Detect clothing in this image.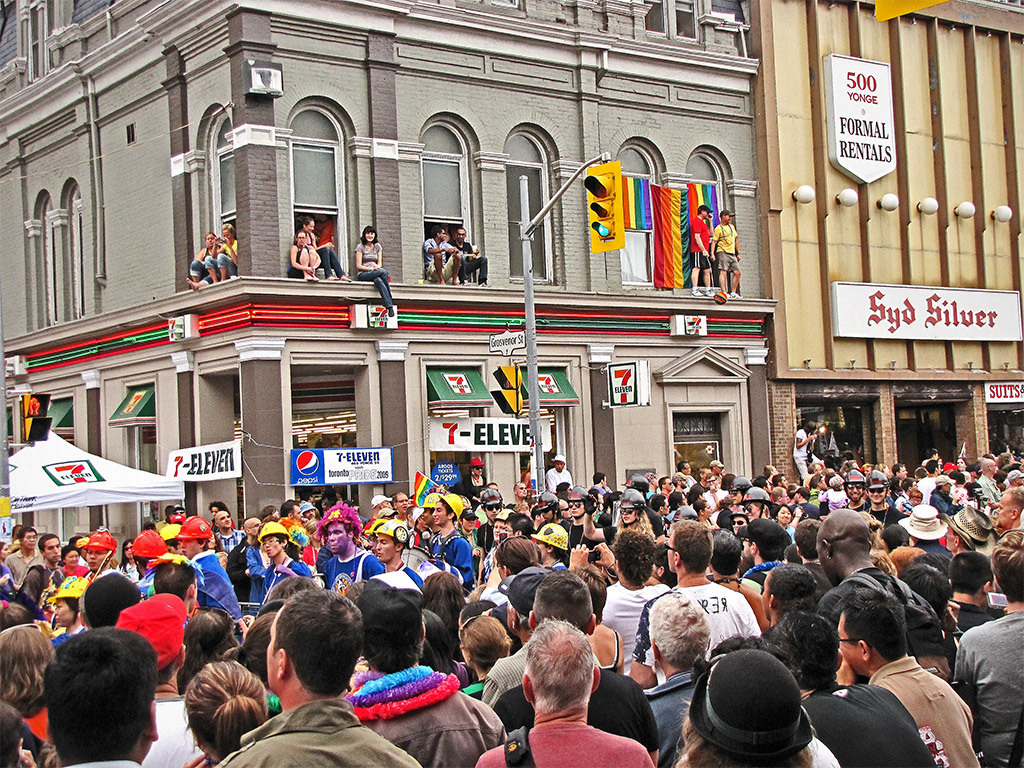
Detection: bbox(464, 529, 477, 577).
